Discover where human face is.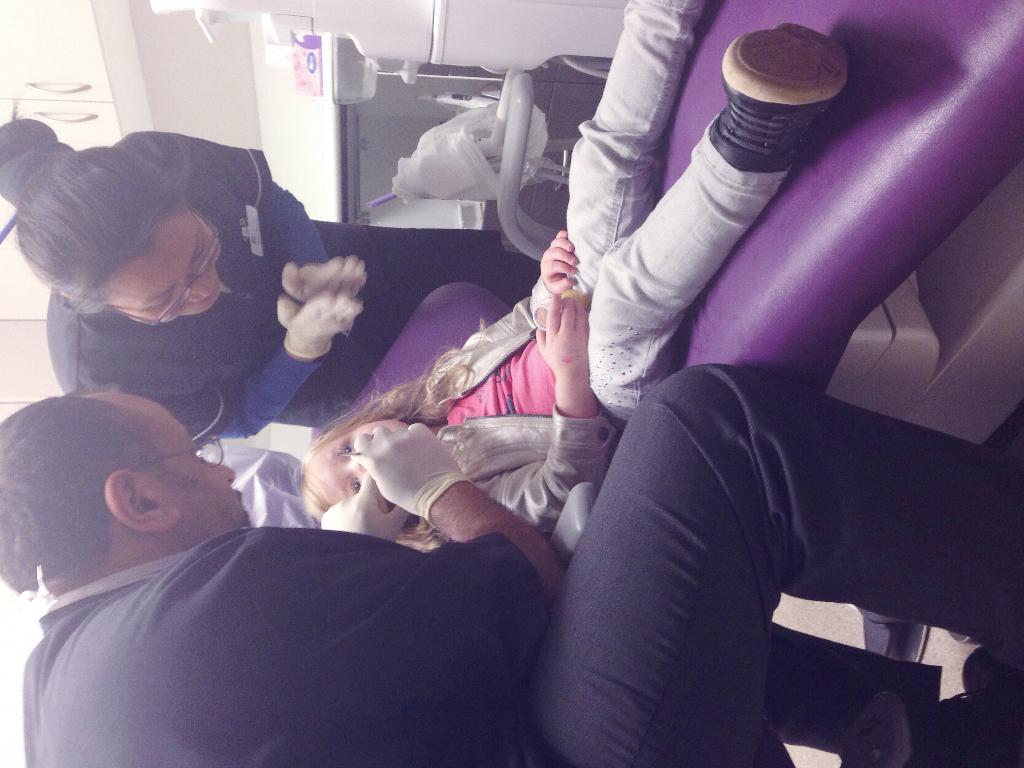
Discovered at <bbox>116, 230, 216, 326</bbox>.
